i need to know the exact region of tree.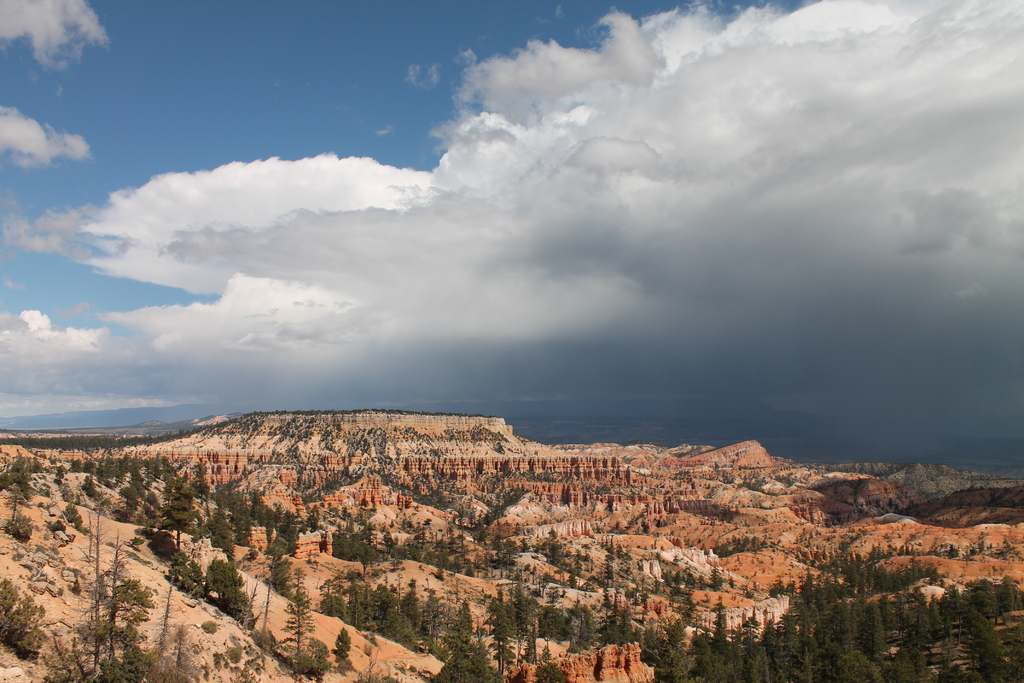
Region: [0, 448, 40, 512].
